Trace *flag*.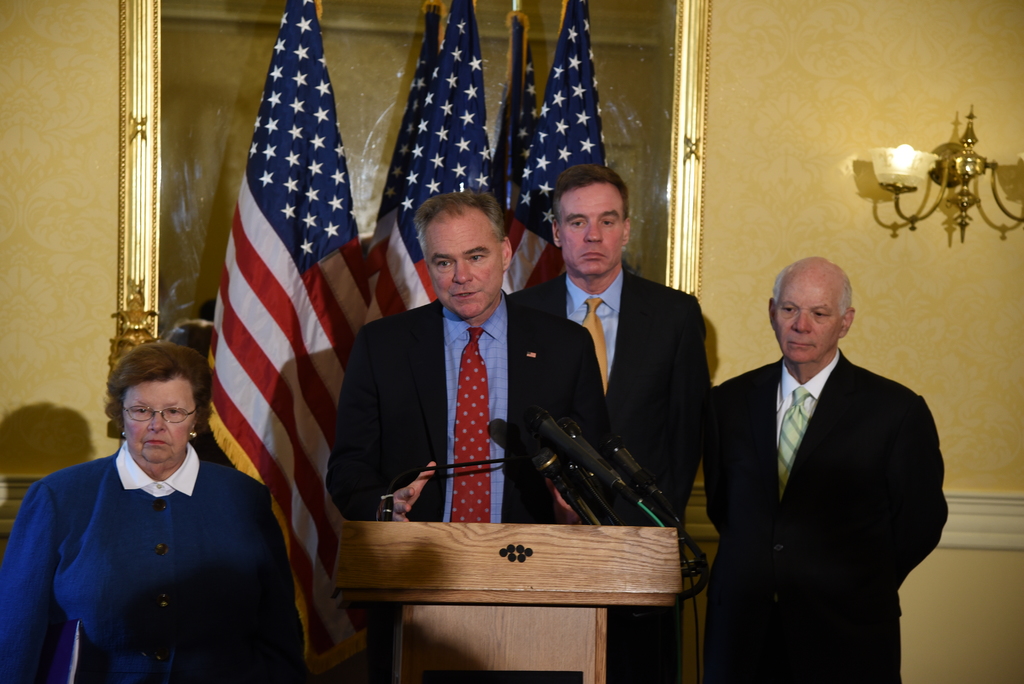
Traced to 486/4/562/289.
